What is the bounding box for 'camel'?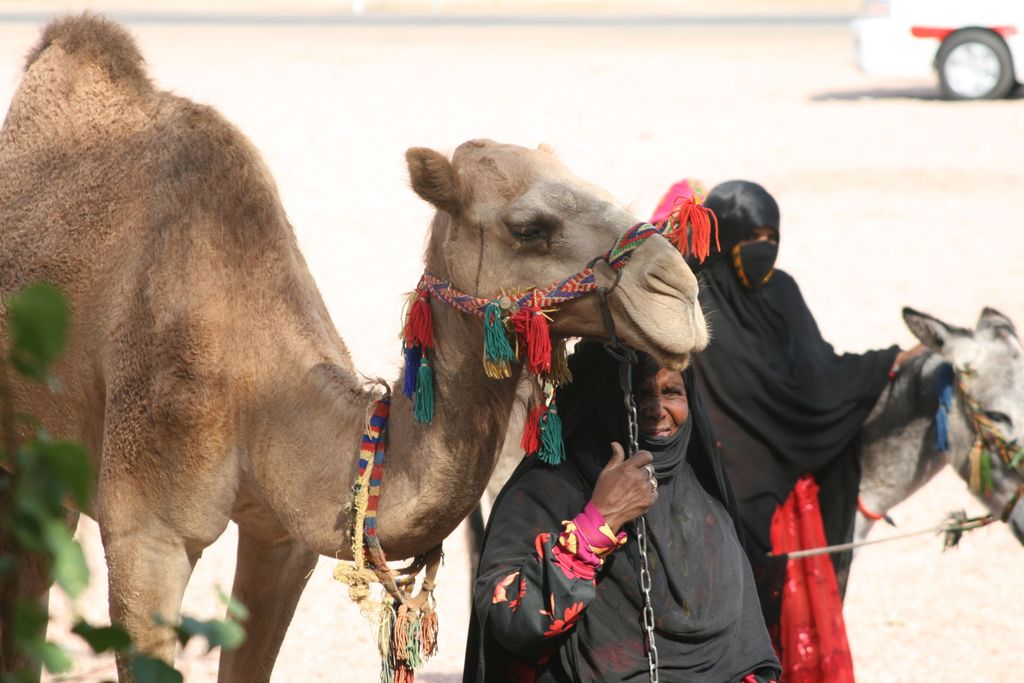
0,3,717,682.
